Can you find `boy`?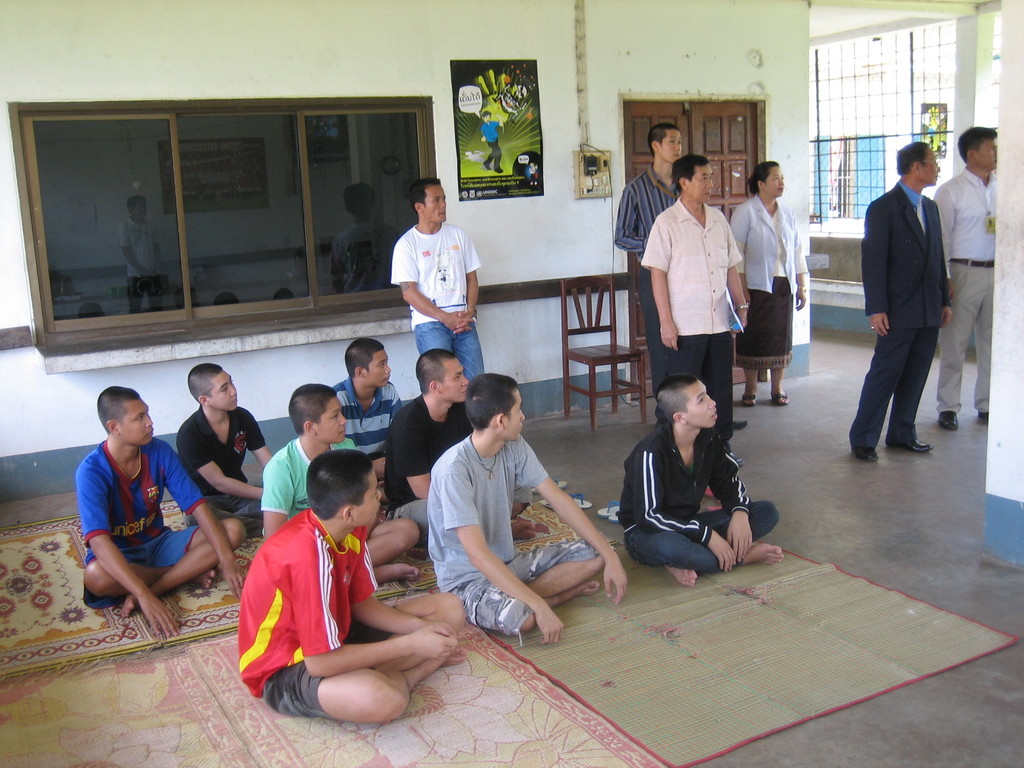
Yes, bounding box: (x1=389, y1=348, x2=540, y2=543).
